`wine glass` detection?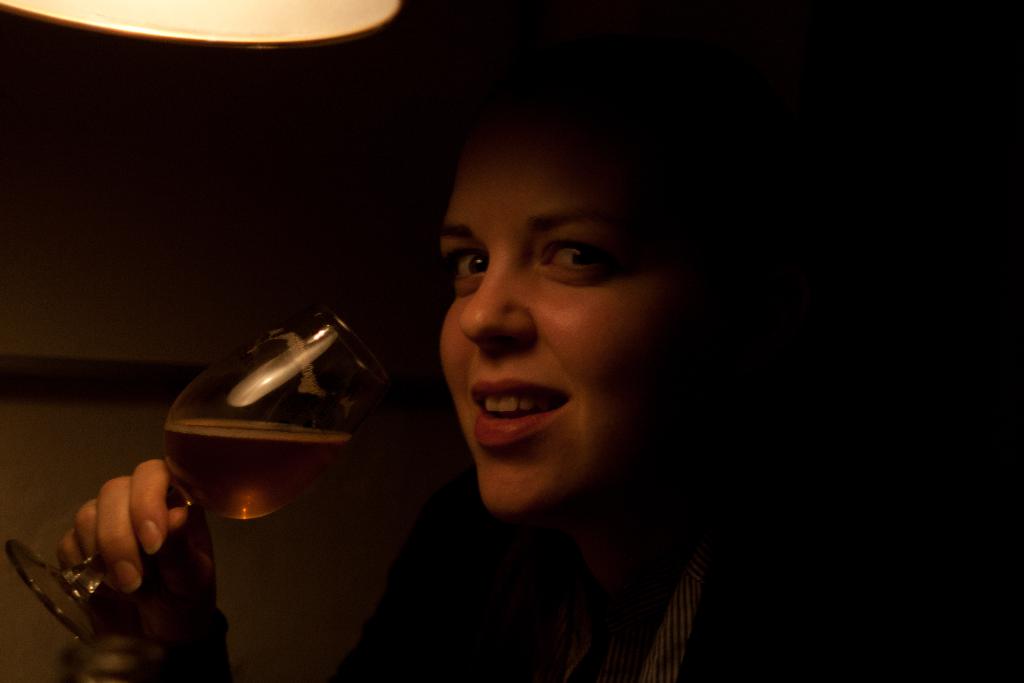
3/308/383/655
